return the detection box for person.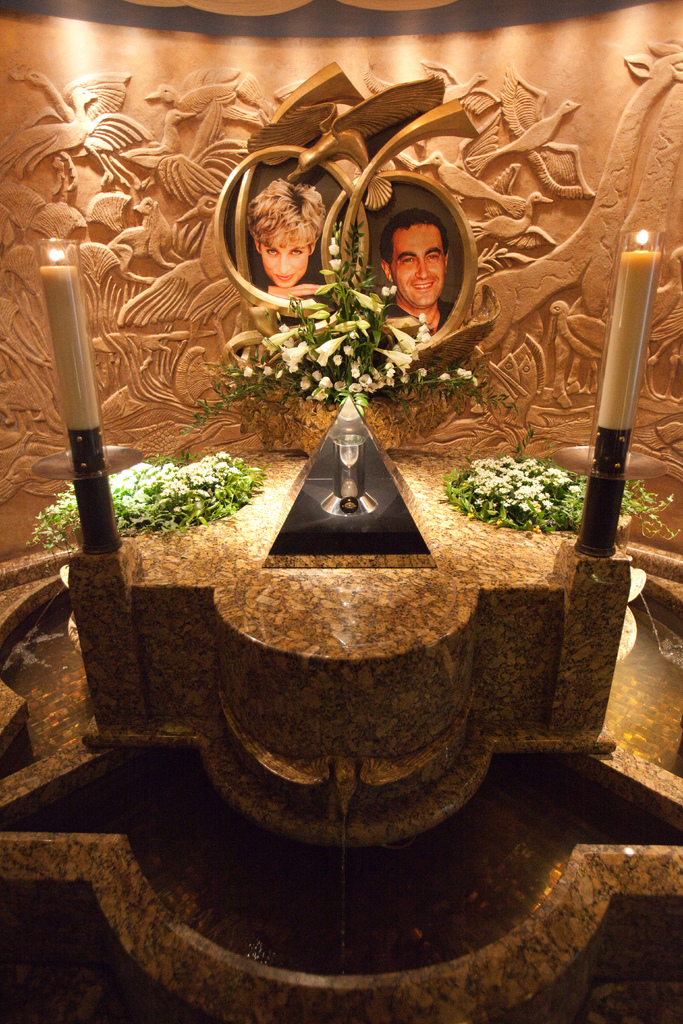
[381,207,458,333].
